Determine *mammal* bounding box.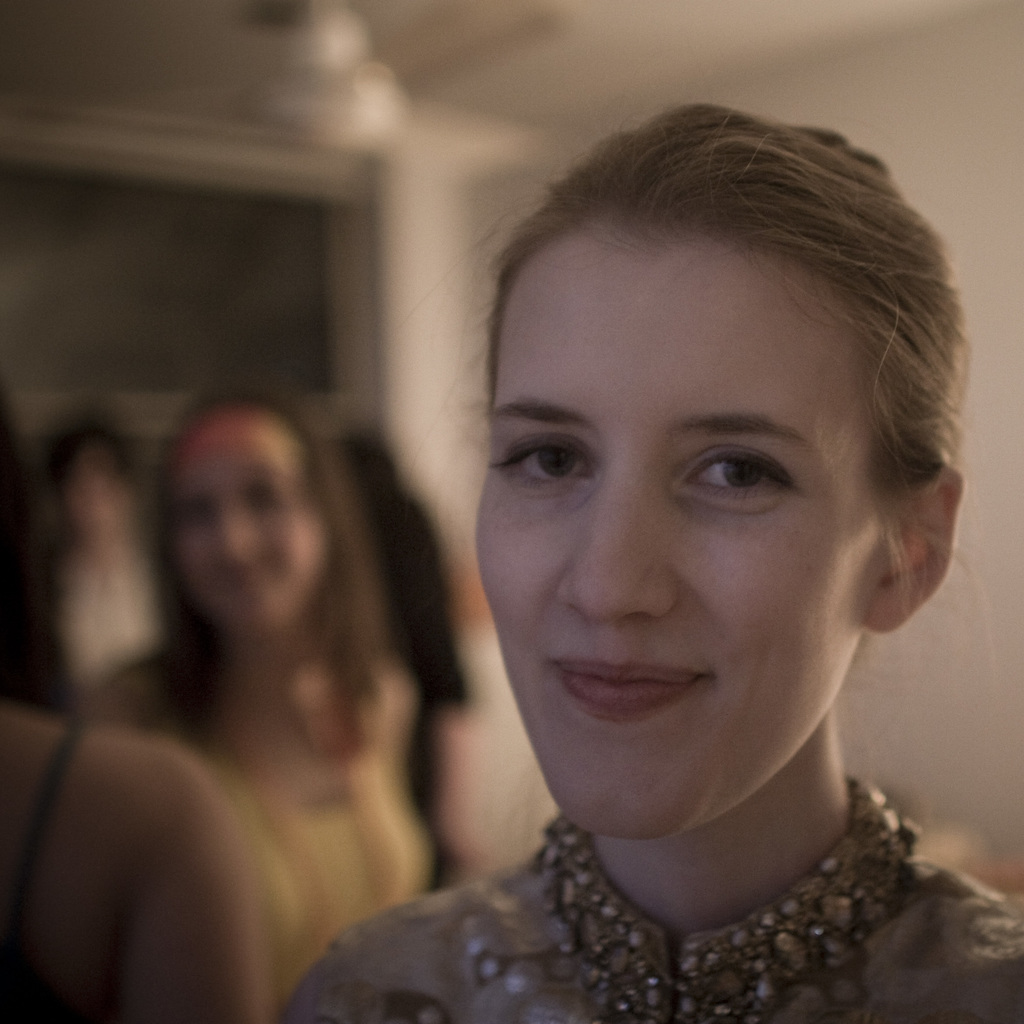
Determined: x1=294, y1=70, x2=1023, y2=1023.
